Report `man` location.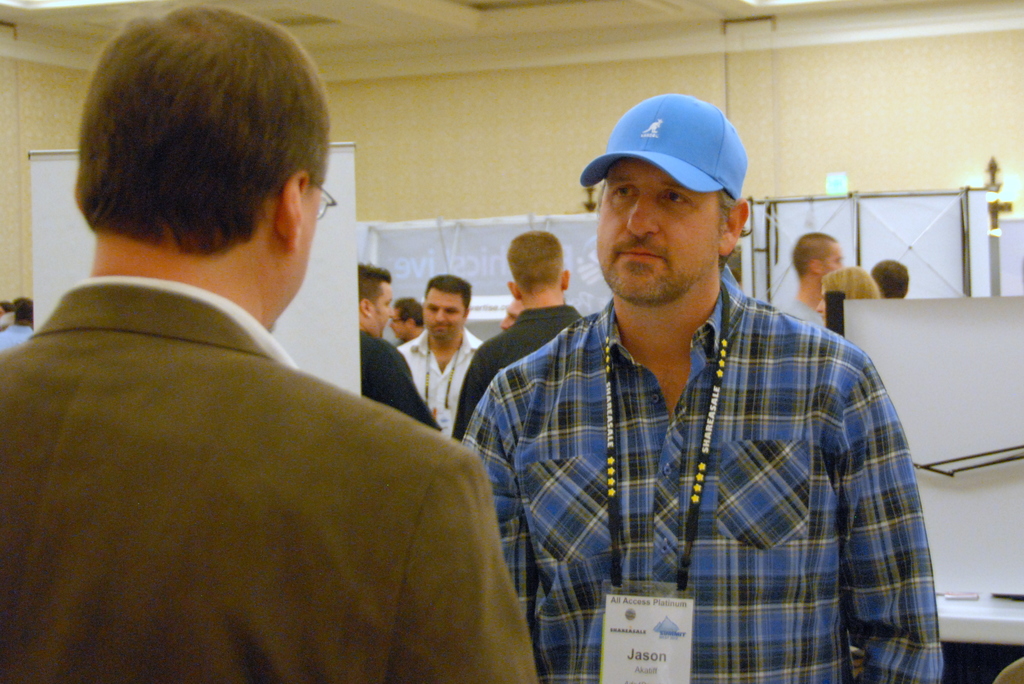
Report: detection(461, 92, 950, 683).
